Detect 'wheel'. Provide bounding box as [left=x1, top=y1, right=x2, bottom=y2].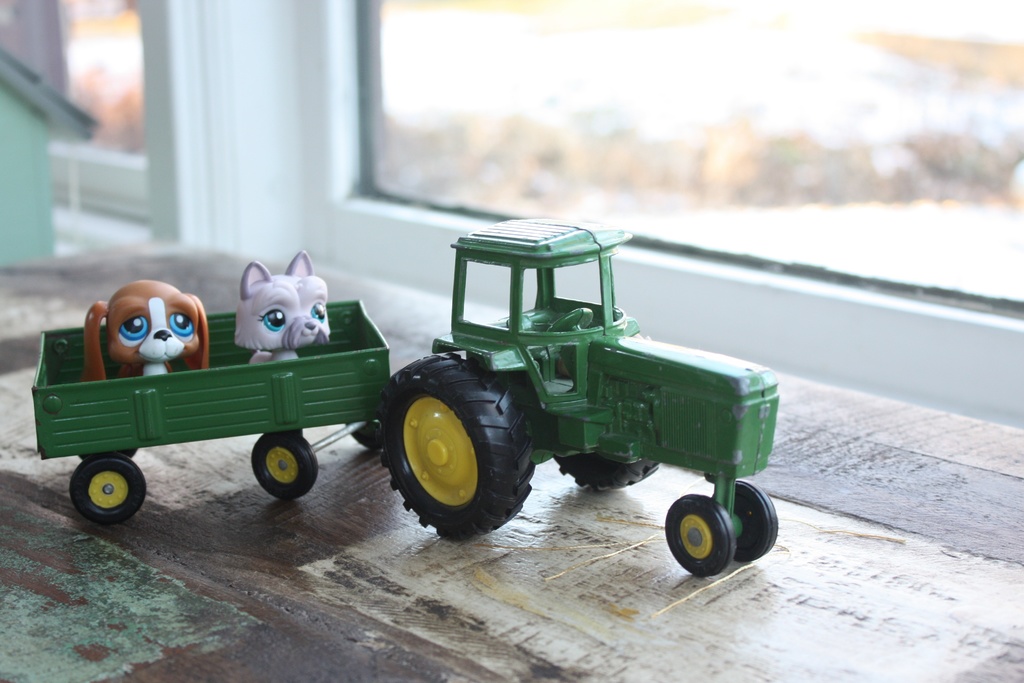
[left=662, top=496, right=735, bottom=576].
